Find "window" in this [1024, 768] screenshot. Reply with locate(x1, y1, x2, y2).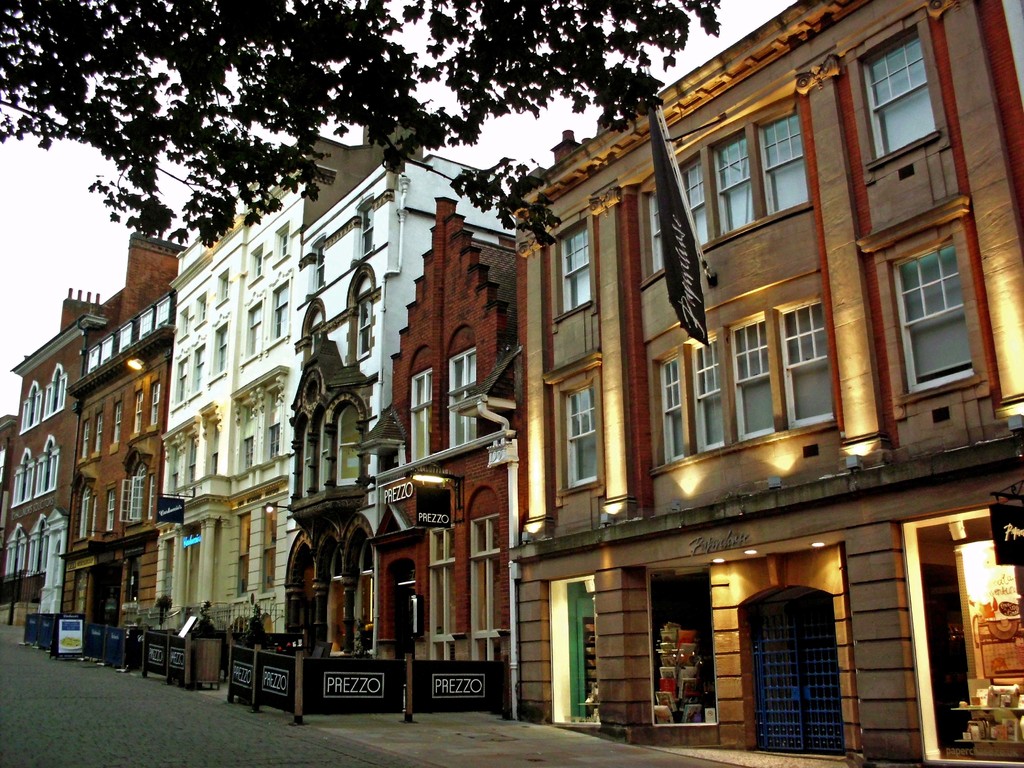
locate(411, 368, 433, 466).
